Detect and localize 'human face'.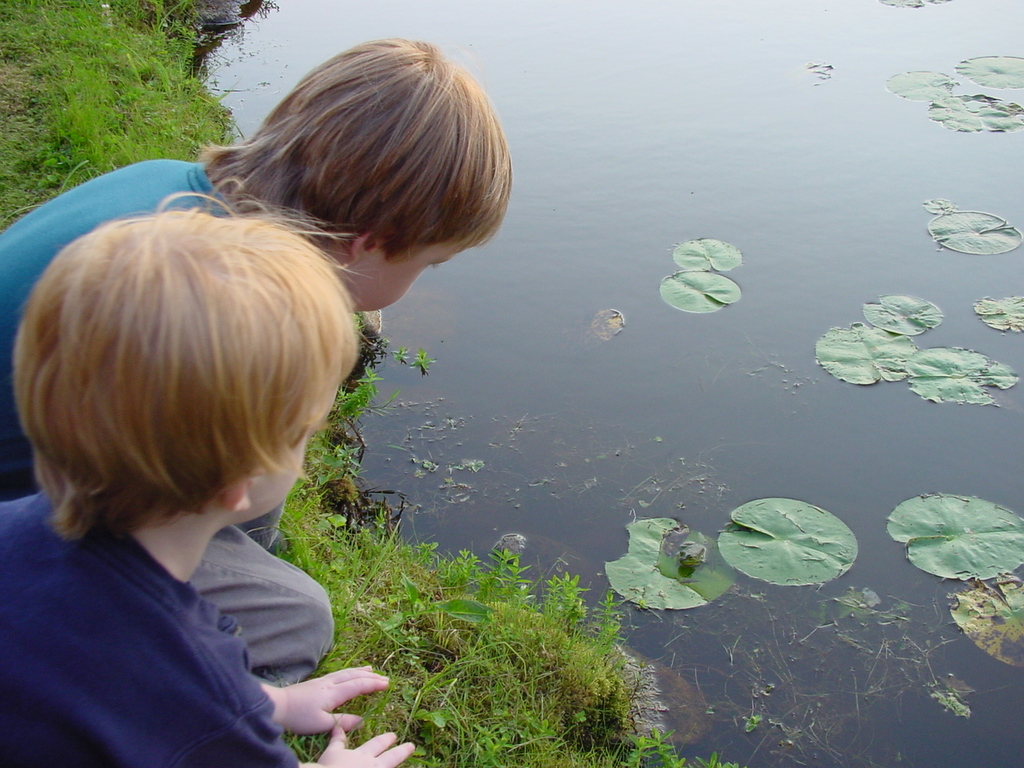
Localized at pyautogui.locateOnScreen(247, 434, 306, 522).
